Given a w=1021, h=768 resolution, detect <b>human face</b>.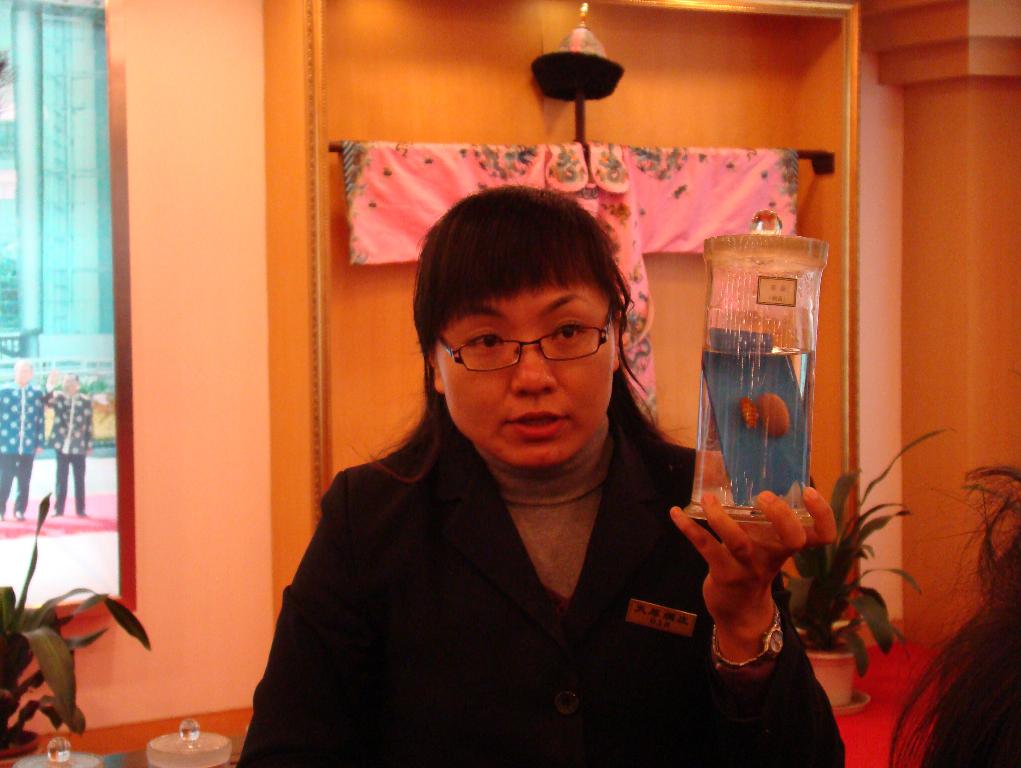
x1=426 y1=283 x2=611 y2=466.
